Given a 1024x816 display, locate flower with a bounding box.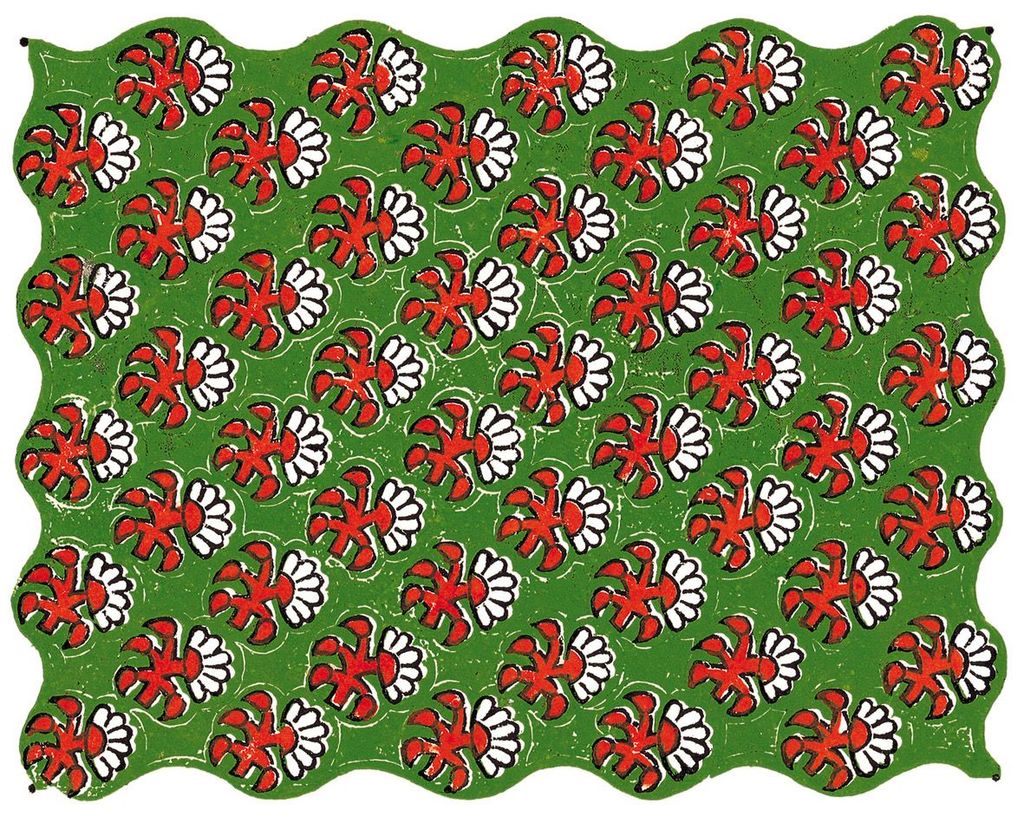
Located: {"left": 469, "top": 697, "right": 512, "bottom": 780}.
